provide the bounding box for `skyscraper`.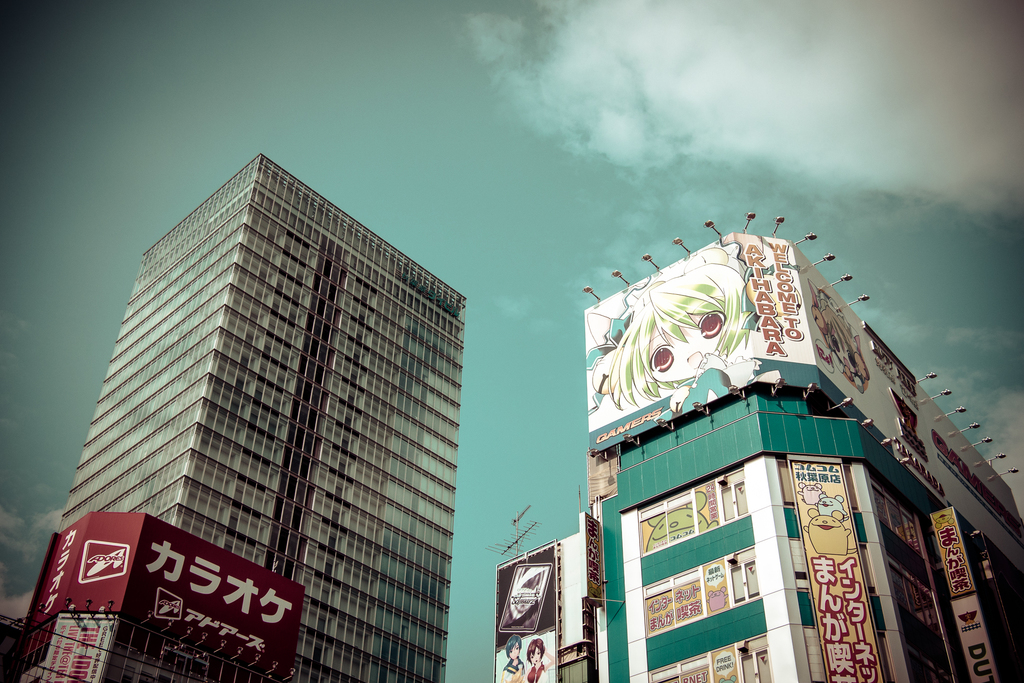
select_region(2, 156, 465, 682).
